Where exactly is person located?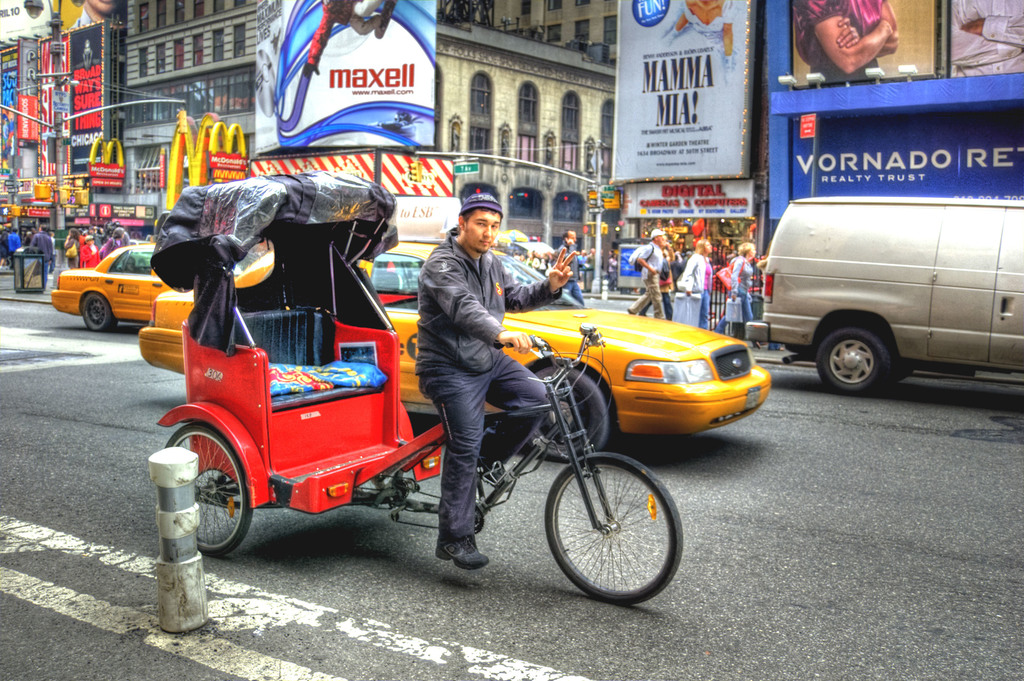
Its bounding box is {"left": 12, "top": 227, "right": 26, "bottom": 264}.
